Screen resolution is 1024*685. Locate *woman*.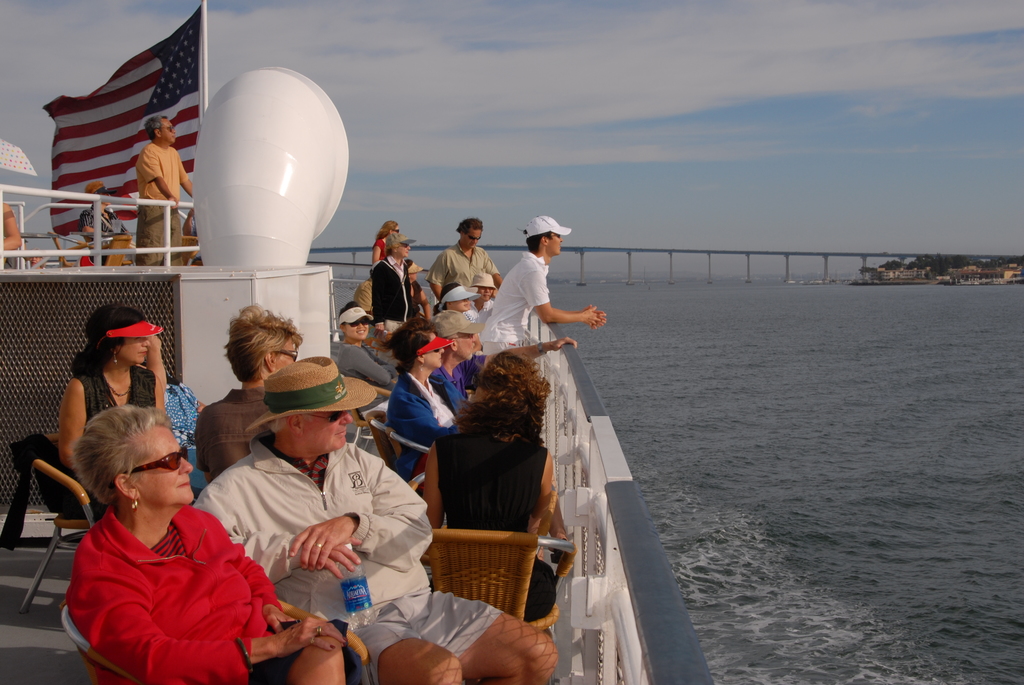
<box>416,347,572,622</box>.
